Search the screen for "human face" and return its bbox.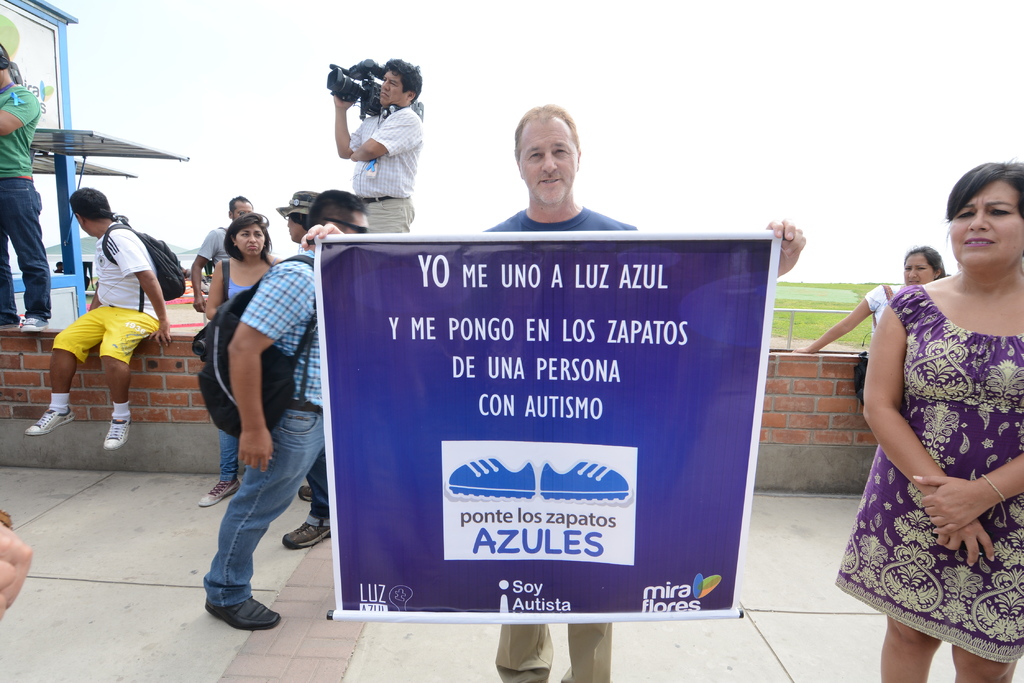
Found: 949:182:1023:271.
